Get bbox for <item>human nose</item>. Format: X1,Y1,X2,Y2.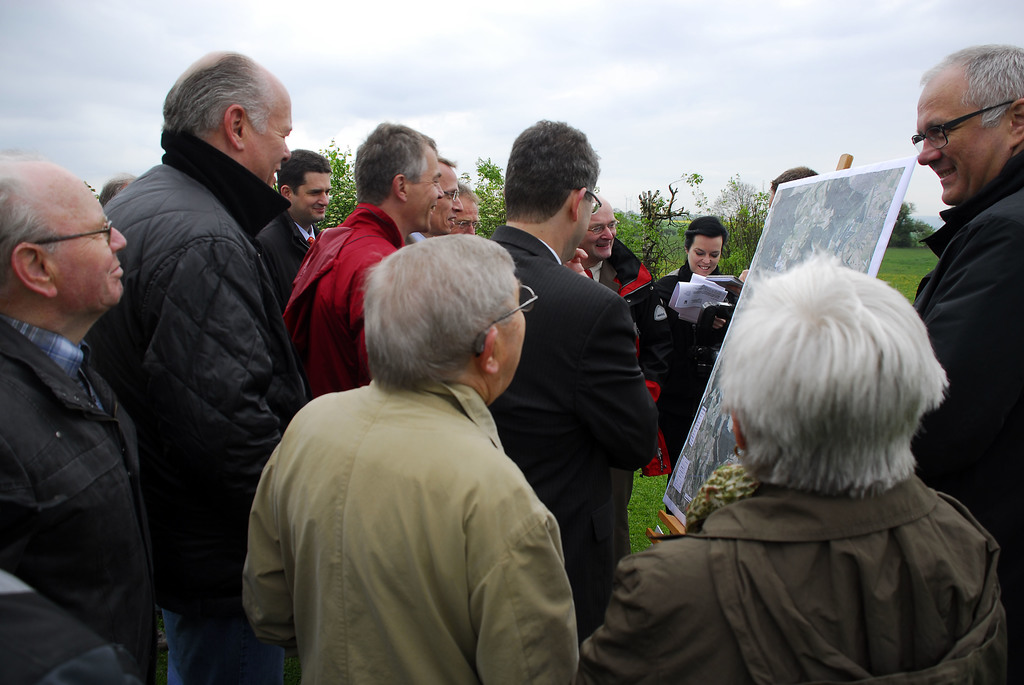
282,141,290,161.
